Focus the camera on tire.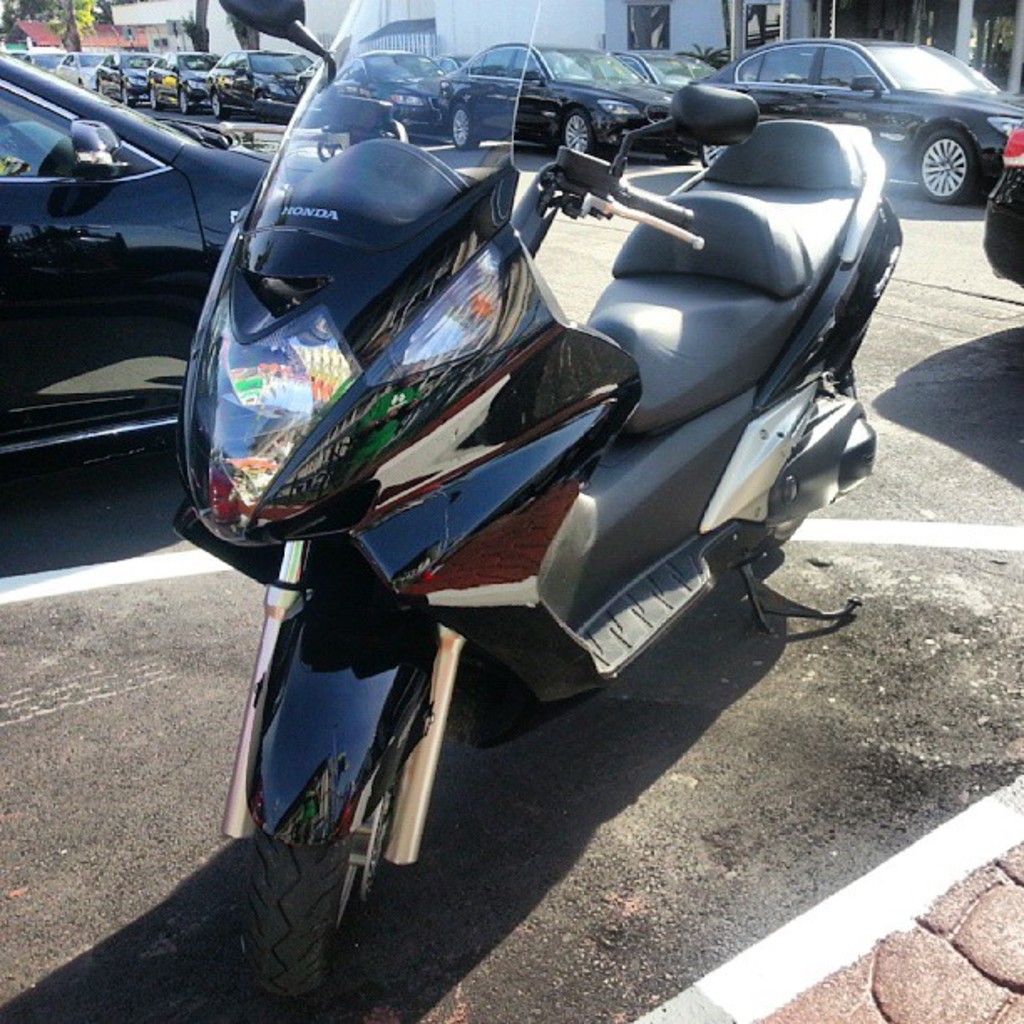
Focus region: x1=122, y1=84, x2=136, y2=105.
